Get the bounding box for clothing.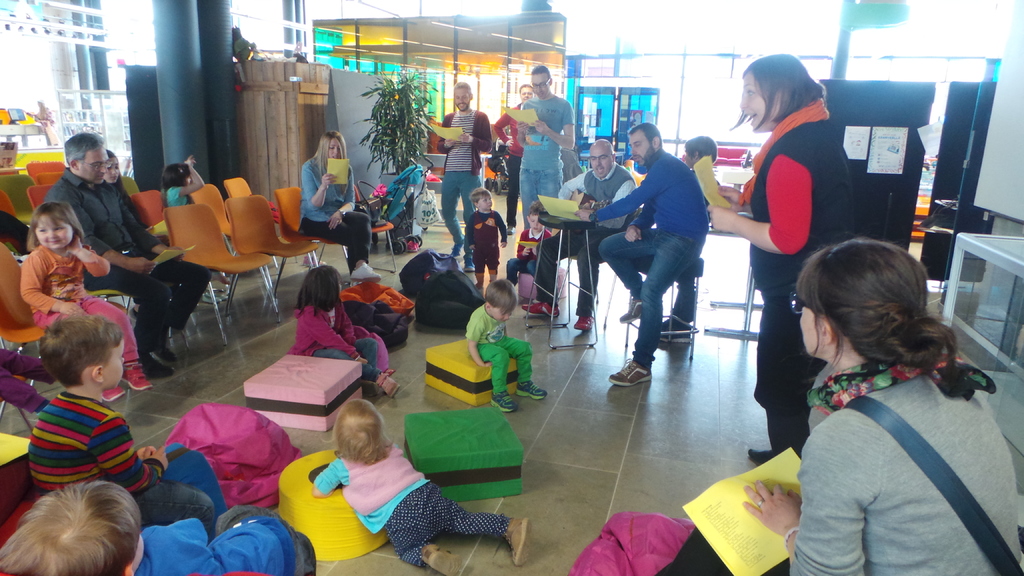
[x1=670, y1=366, x2=1023, y2=575].
